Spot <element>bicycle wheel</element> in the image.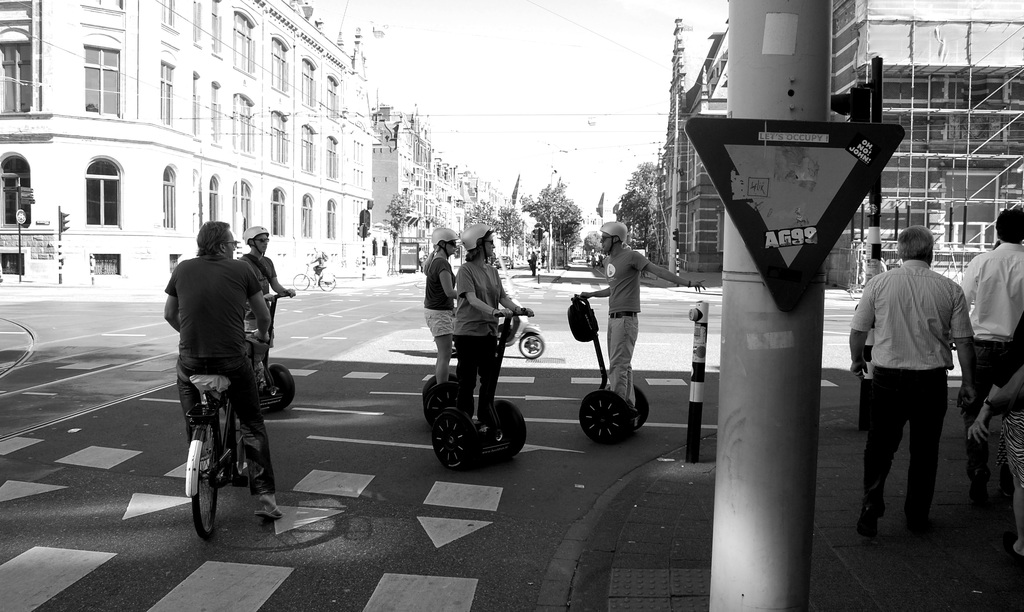
<element>bicycle wheel</element> found at {"left": 187, "top": 428, "right": 217, "bottom": 538}.
